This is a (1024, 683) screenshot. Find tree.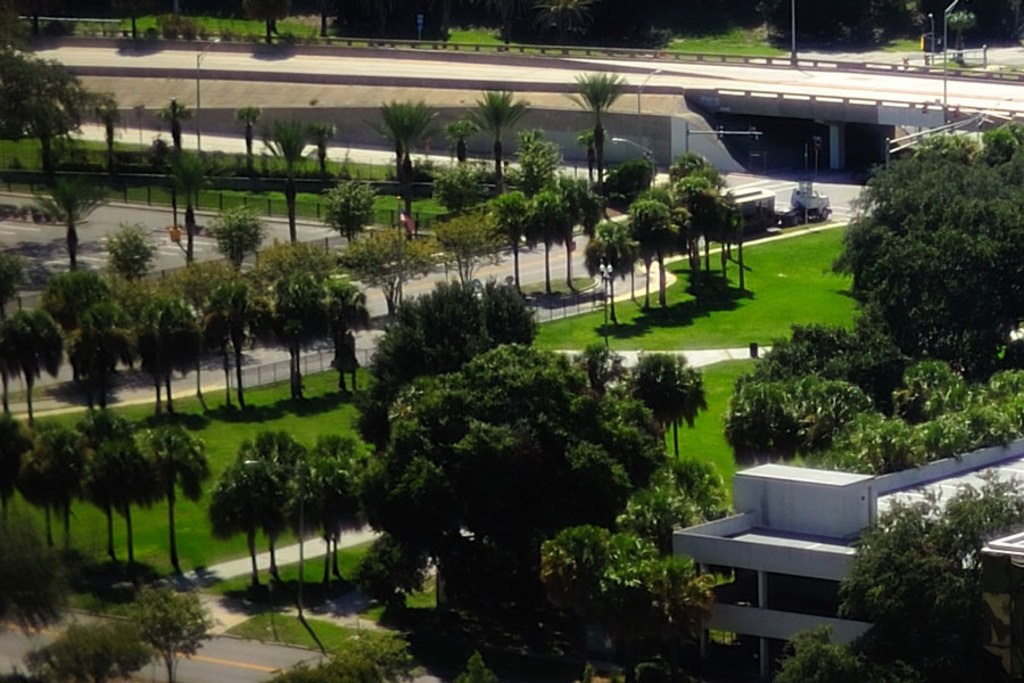
Bounding box: rect(263, 262, 331, 406).
